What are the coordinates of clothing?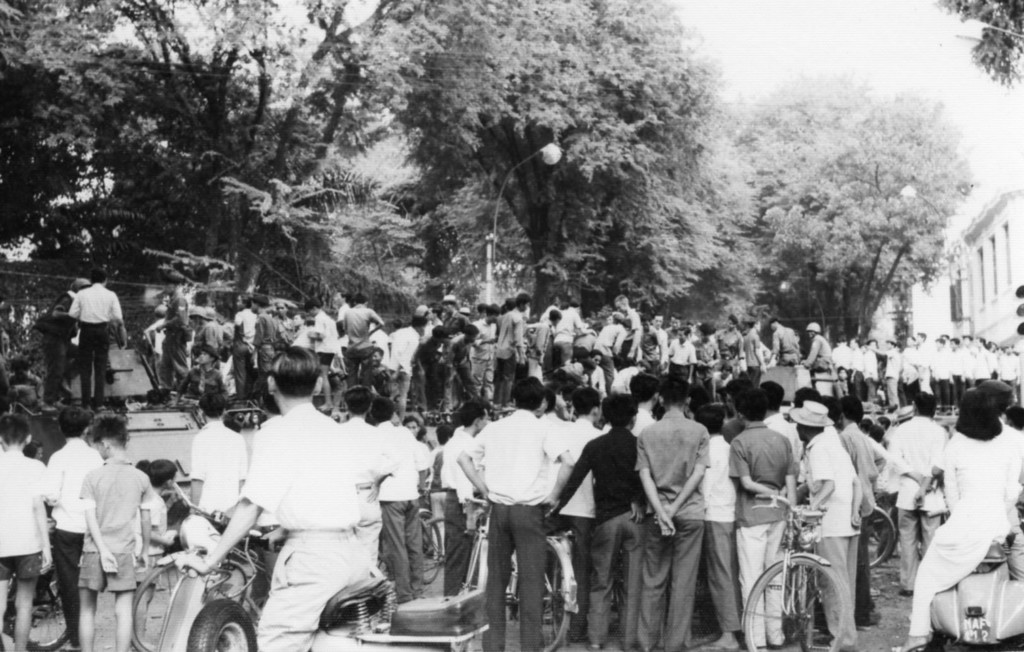
Rect(253, 308, 281, 342).
